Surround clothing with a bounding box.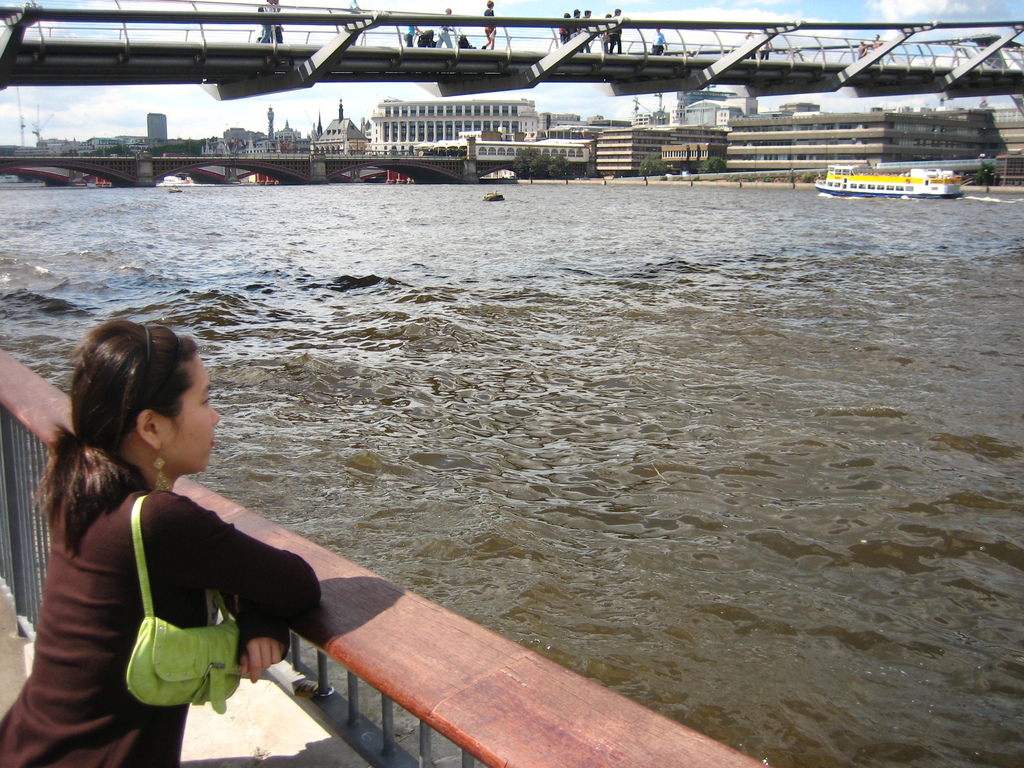
detection(860, 49, 868, 59).
